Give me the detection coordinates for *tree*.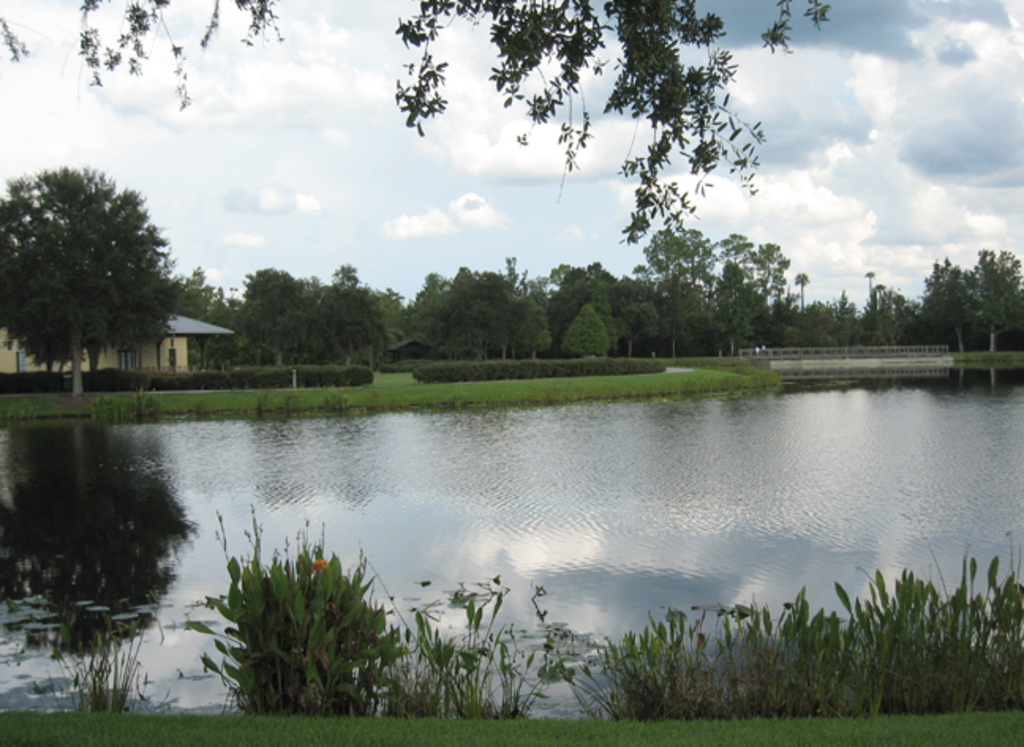
bbox=(314, 261, 381, 371).
